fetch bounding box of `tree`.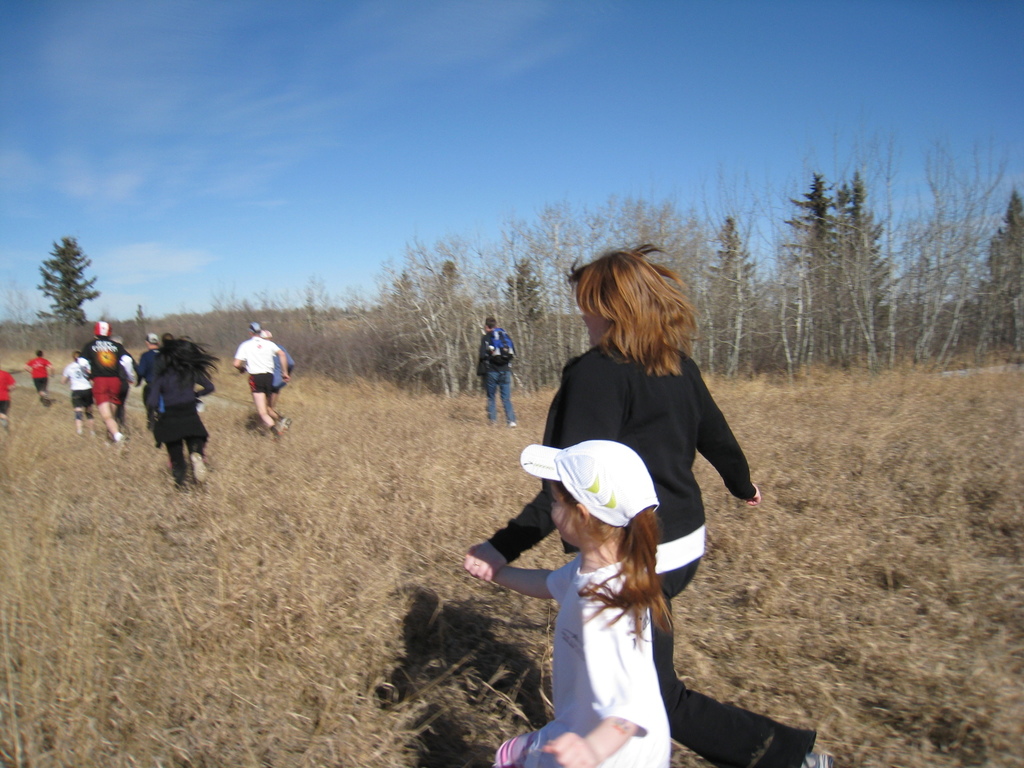
Bbox: {"left": 291, "top": 276, "right": 348, "bottom": 380}.
